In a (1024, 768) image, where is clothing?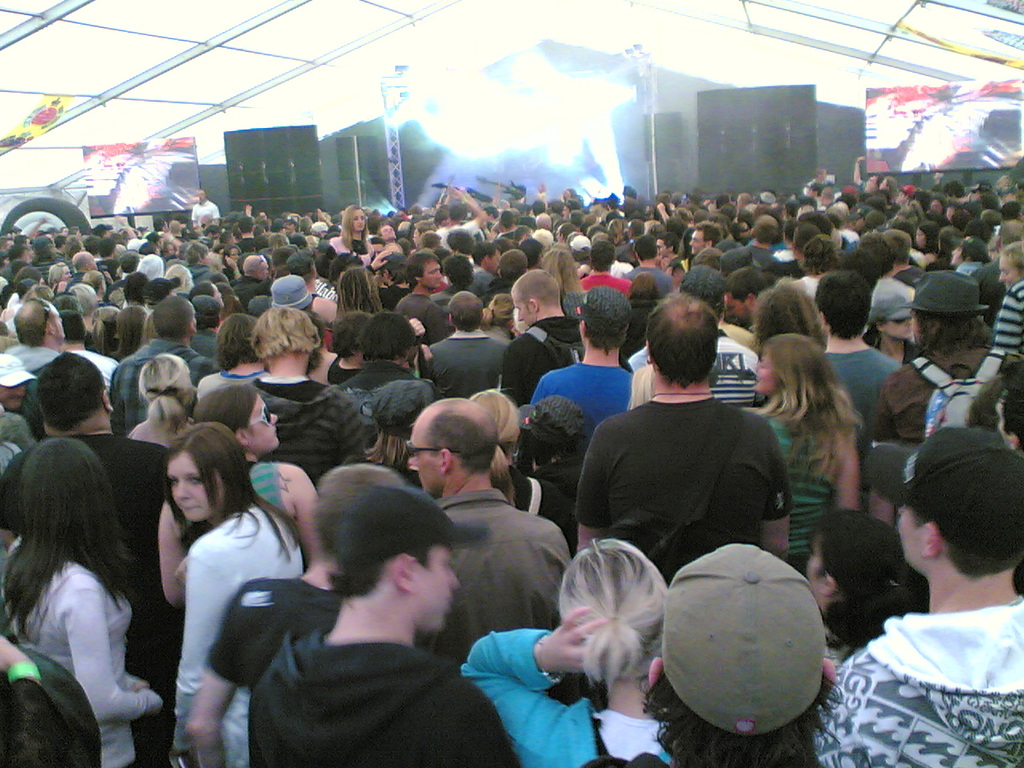
(866, 346, 1014, 464).
